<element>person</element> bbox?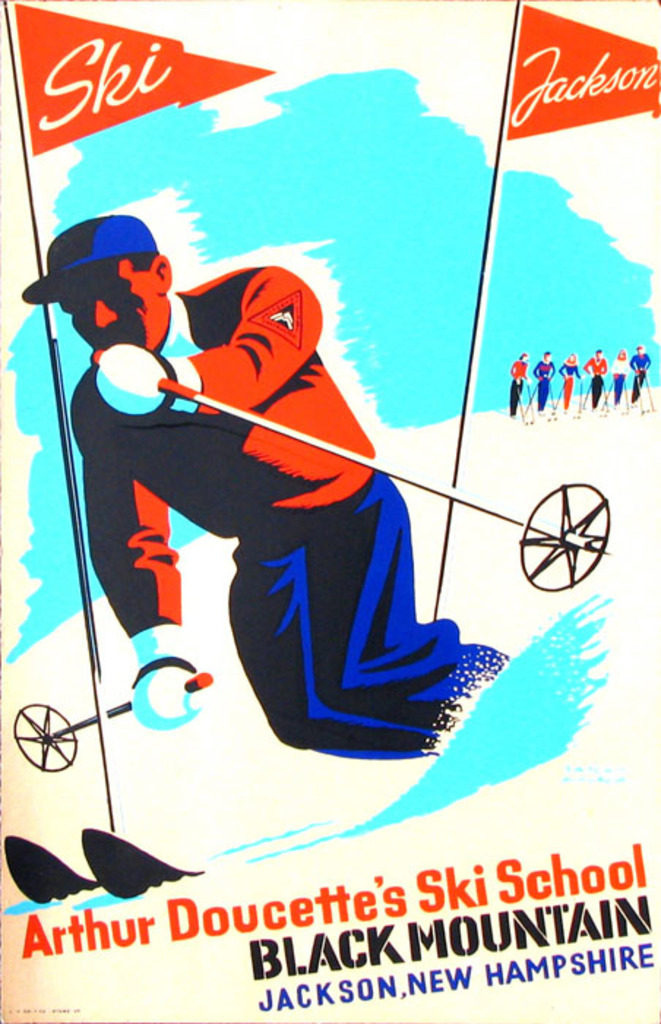
(x1=613, y1=344, x2=633, y2=411)
